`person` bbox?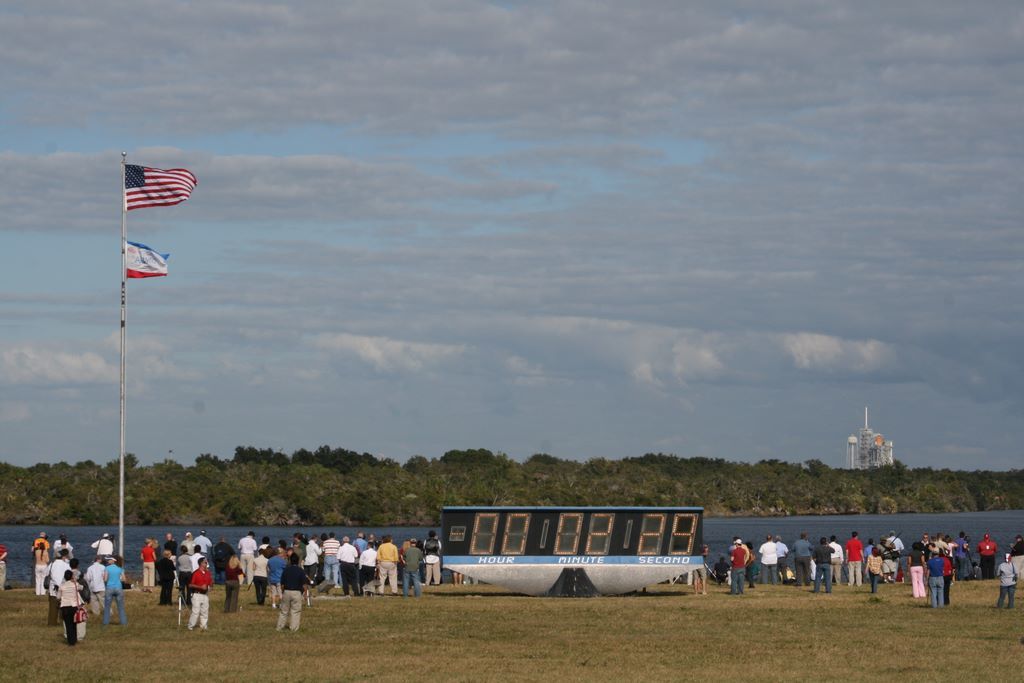
pyautogui.locateOnScreen(378, 536, 397, 594)
